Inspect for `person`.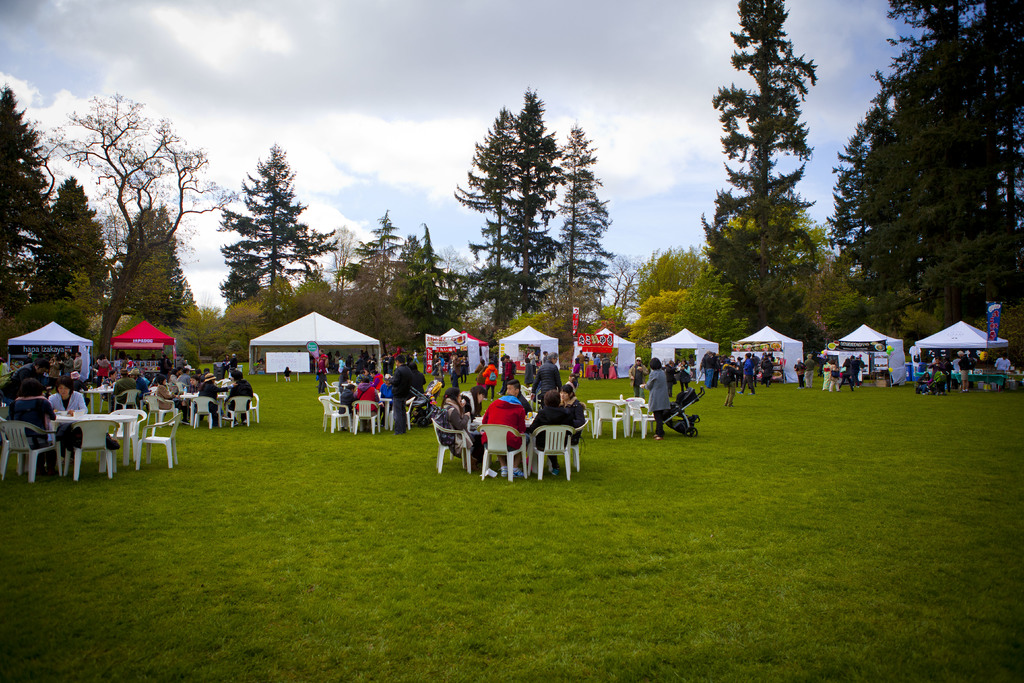
Inspection: locate(189, 372, 227, 429).
